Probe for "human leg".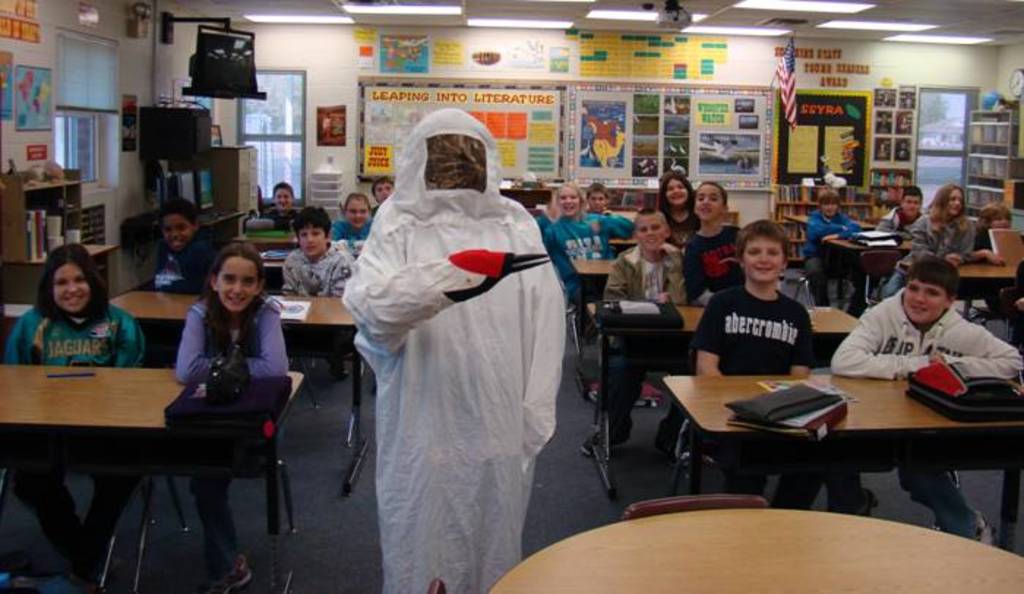
Probe result: (left=78, top=470, right=148, bottom=590).
